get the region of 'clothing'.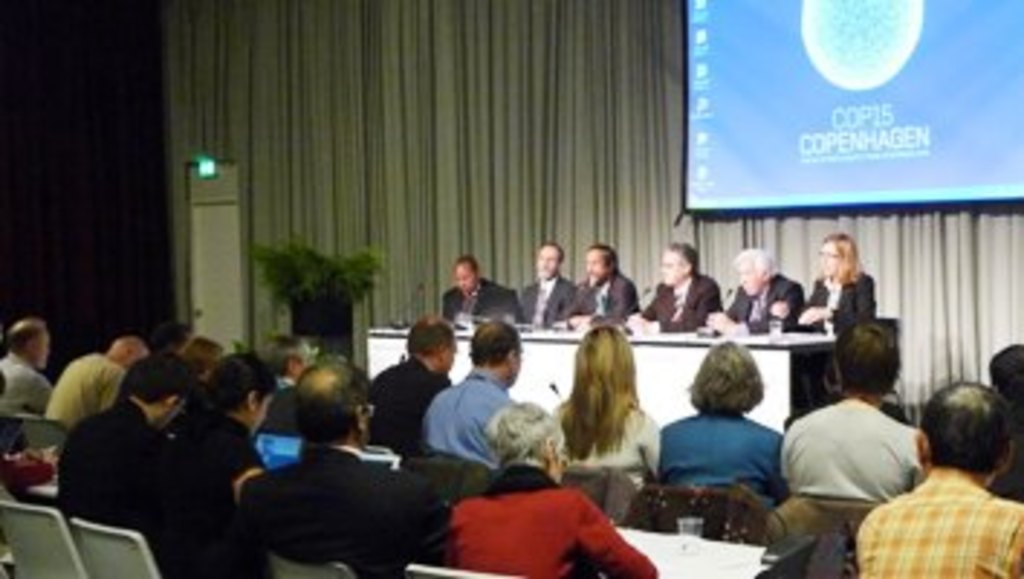
l=845, t=469, r=1021, b=576.
